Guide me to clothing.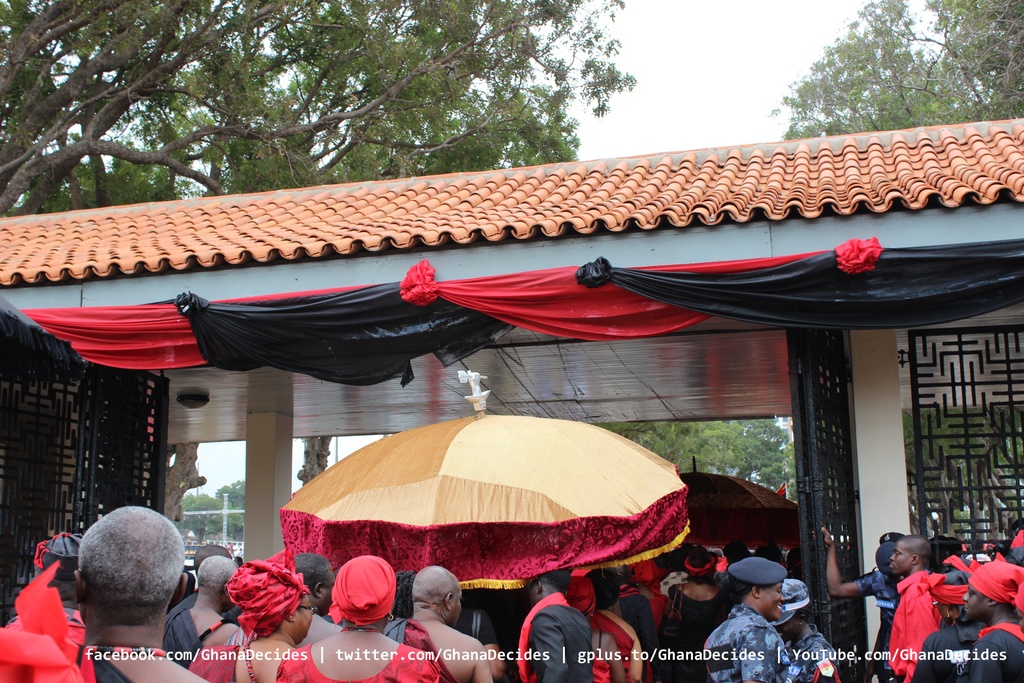
Guidance: bbox=(705, 605, 806, 682).
